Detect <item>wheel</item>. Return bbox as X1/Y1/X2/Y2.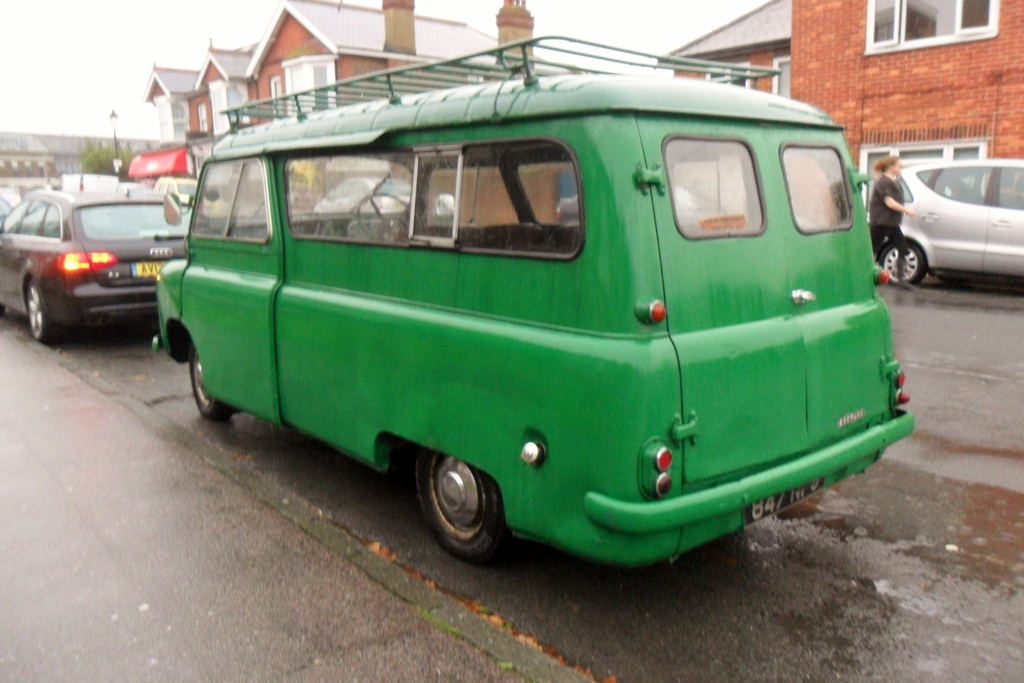
29/279/65/344.
